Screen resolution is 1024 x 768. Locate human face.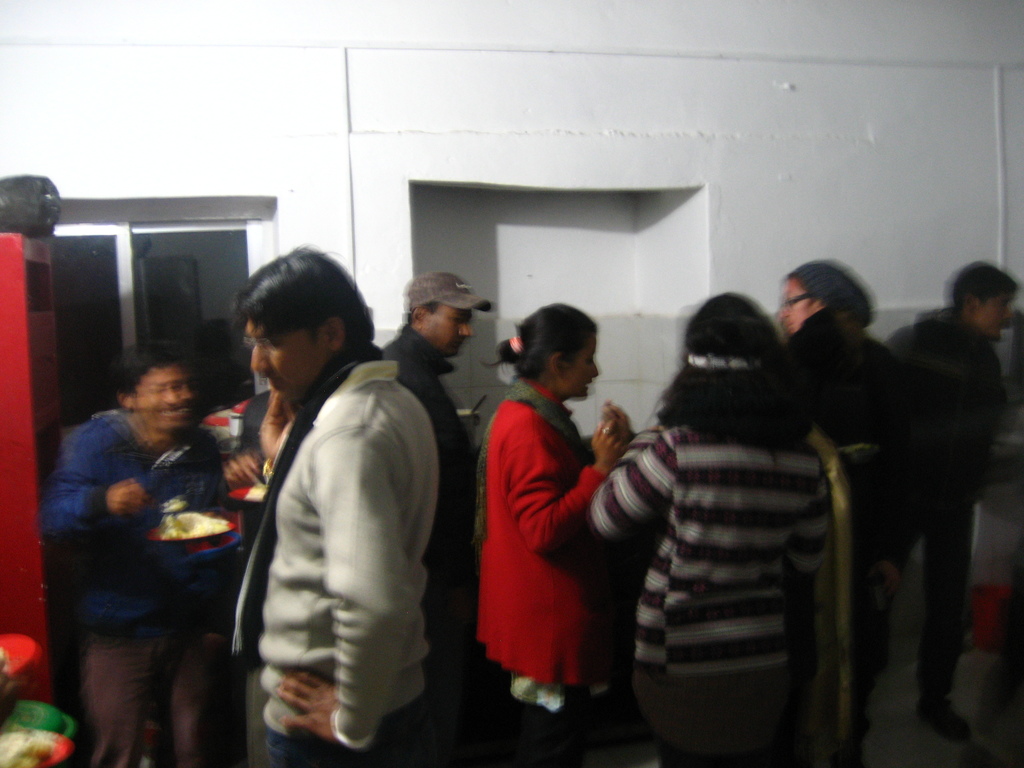
bbox=(134, 368, 191, 433).
